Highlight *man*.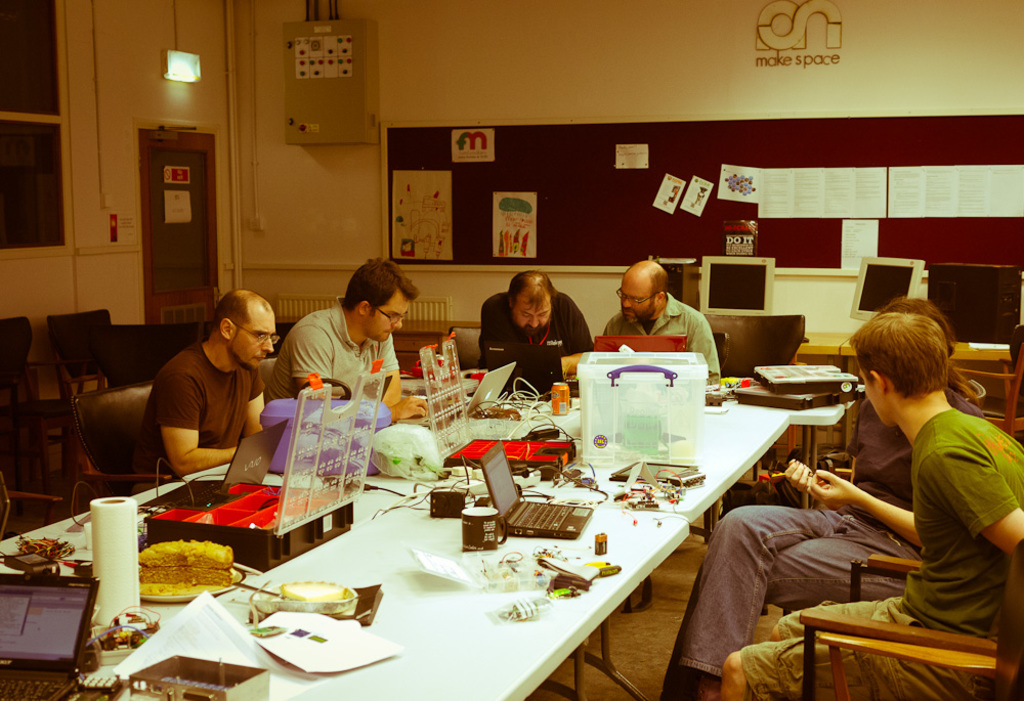
Highlighted region: [left=606, top=259, right=718, bottom=377].
